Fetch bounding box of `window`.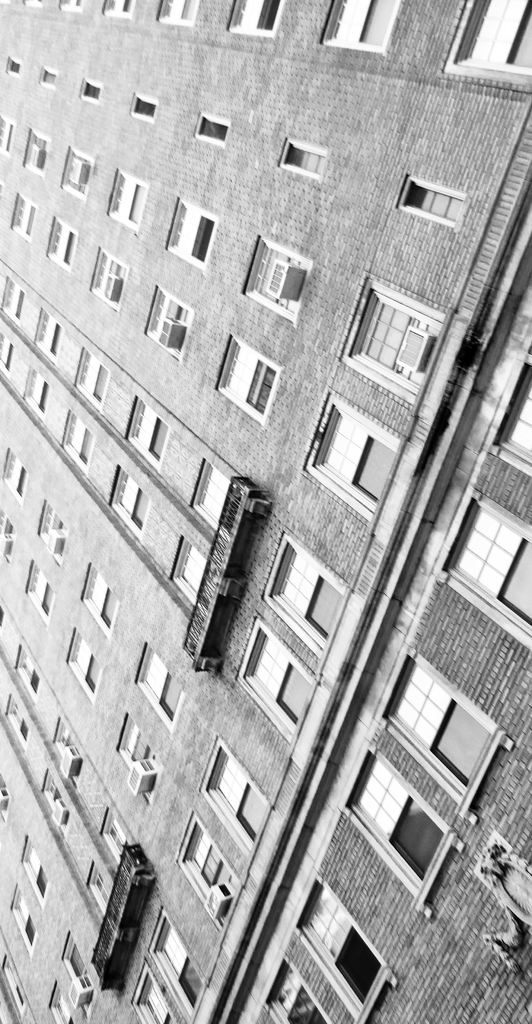
Bbox: 243/237/315/319.
